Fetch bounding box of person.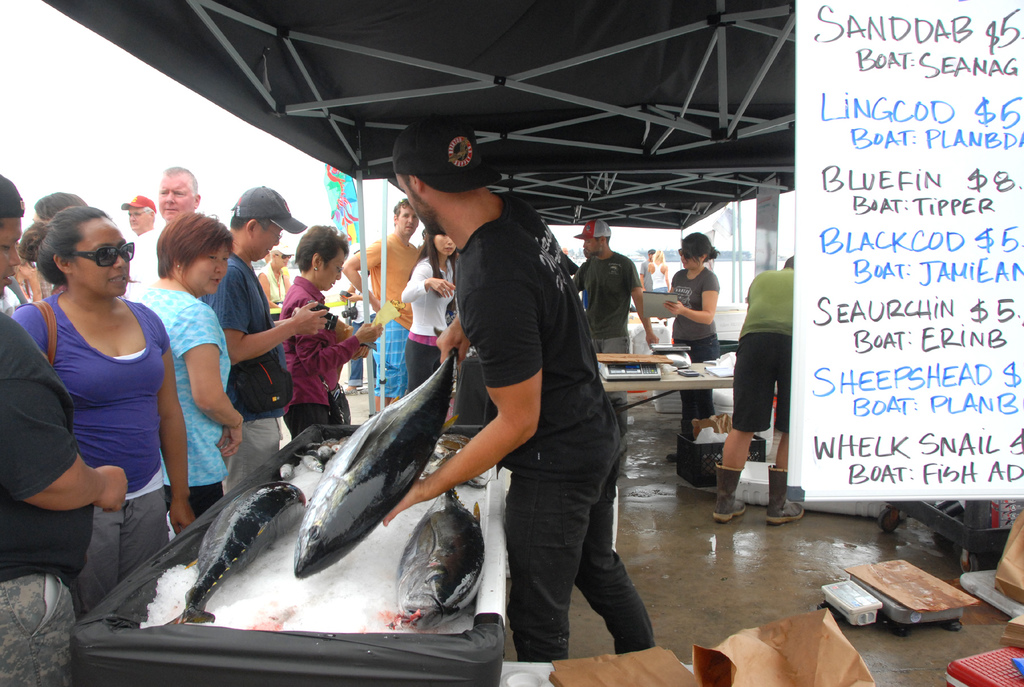
Bbox: x1=567, y1=220, x2=659, y2=357.
